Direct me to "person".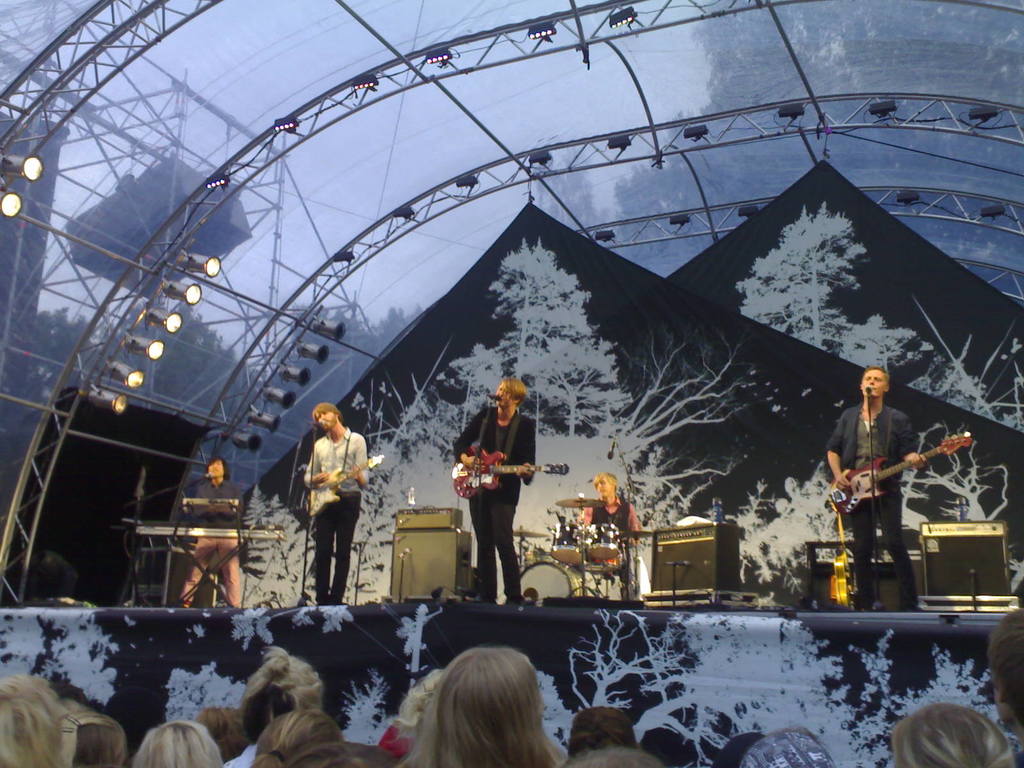
Direction: BBox(182, 450, 248, 605).
